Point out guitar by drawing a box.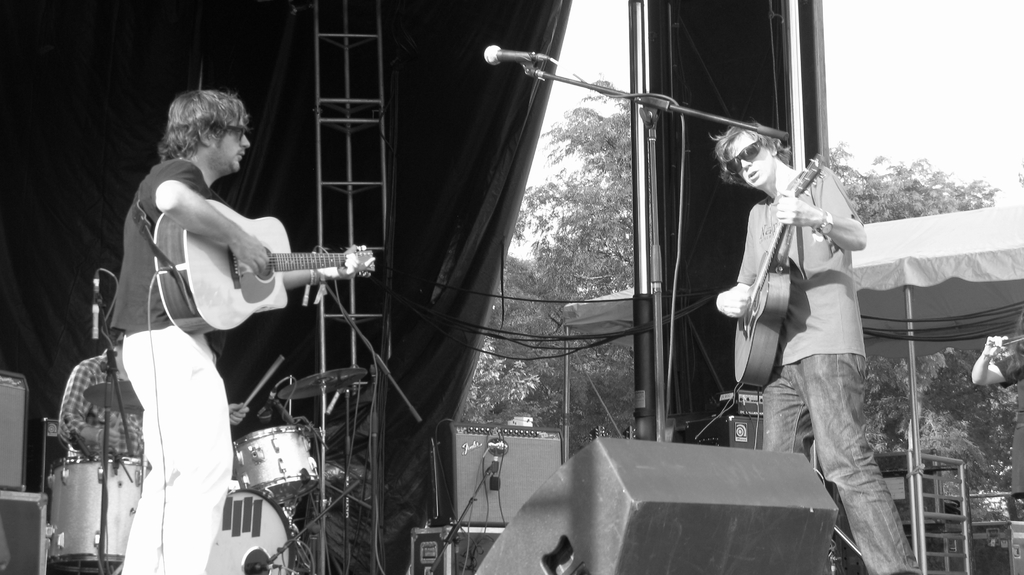
156:219:369:310.
